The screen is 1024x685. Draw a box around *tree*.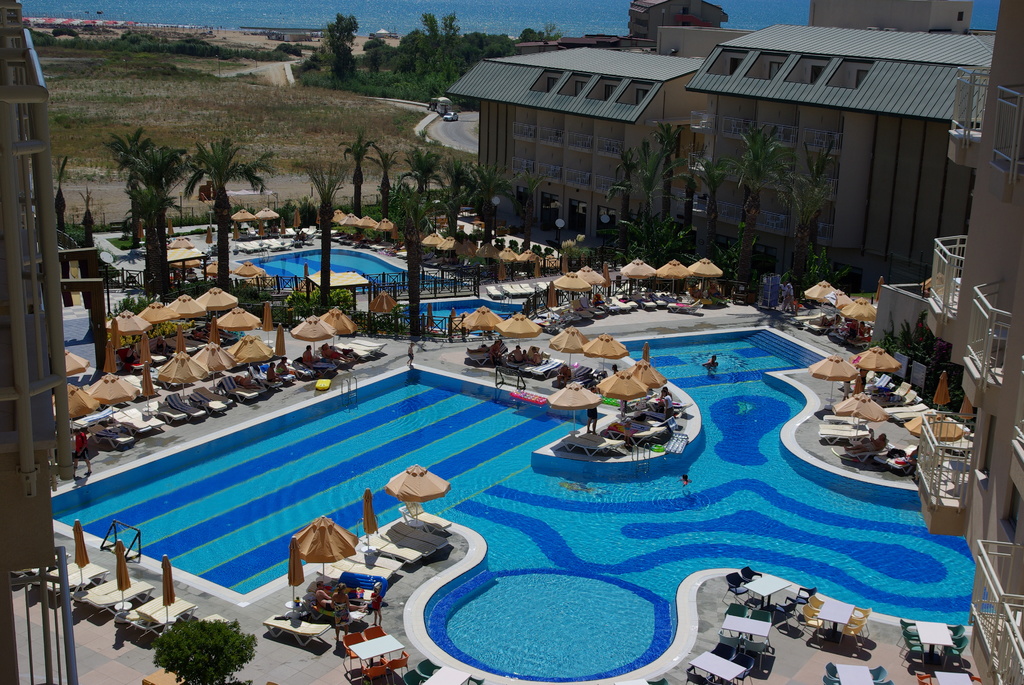
(left=77, top=191, right=94, bottom=251).
